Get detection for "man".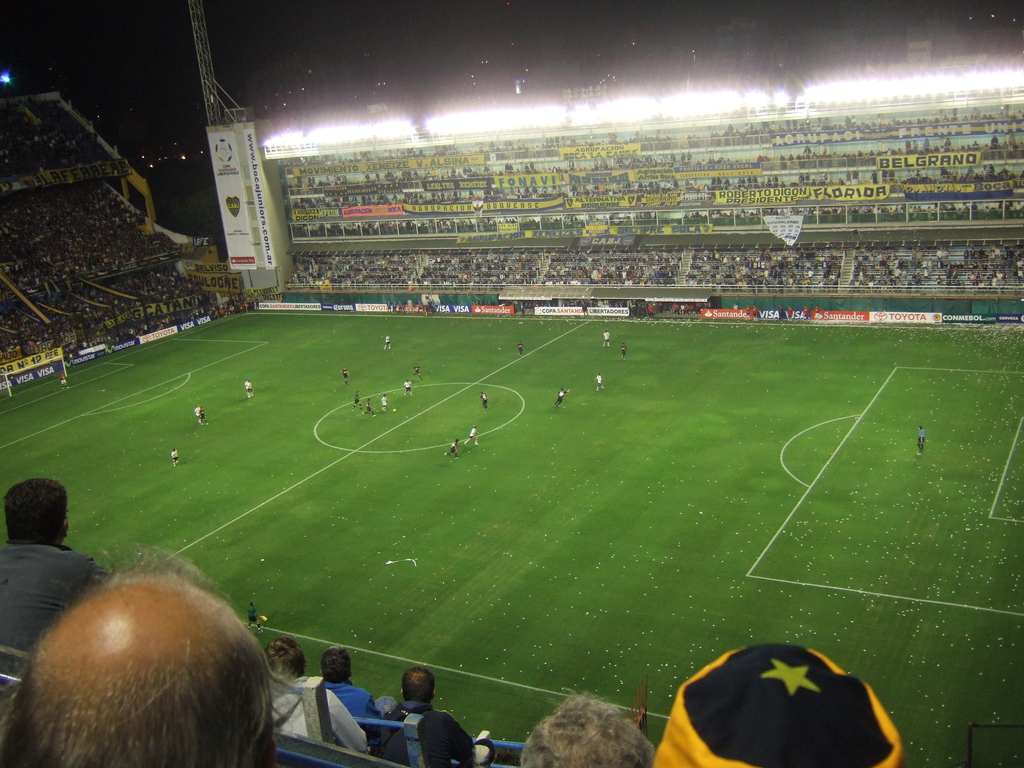
Detection: bbox=[404, 380, 412, 392].
